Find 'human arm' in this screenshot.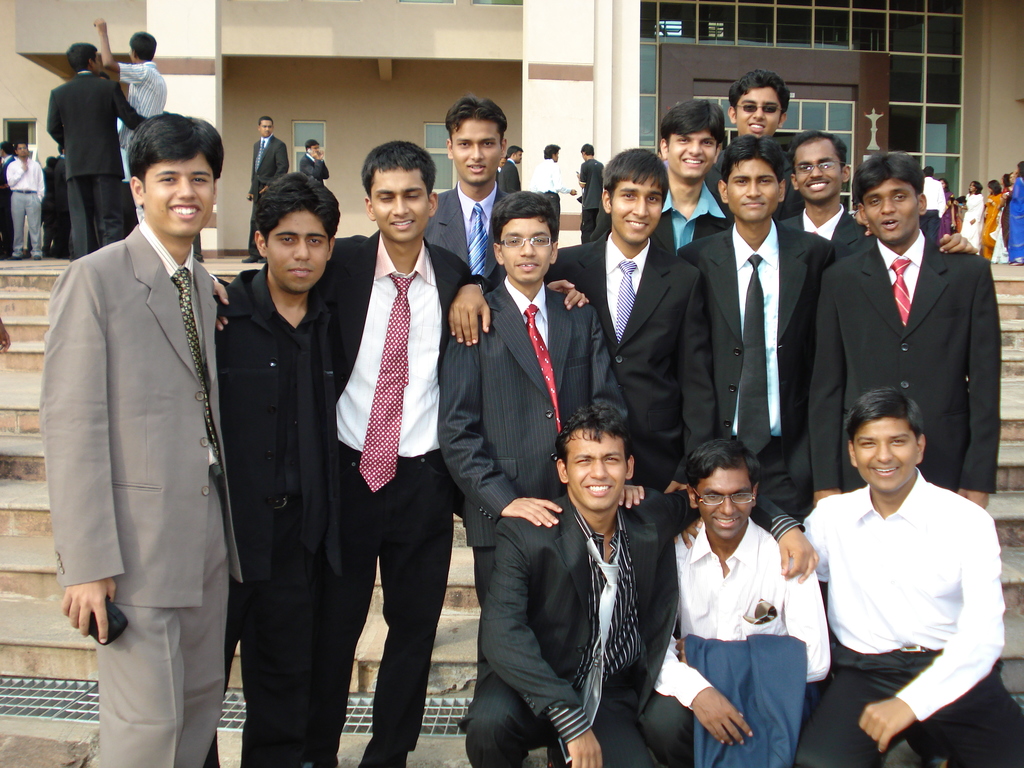
The bounding box for 'human arm' is (45, 90, 68, 154).
